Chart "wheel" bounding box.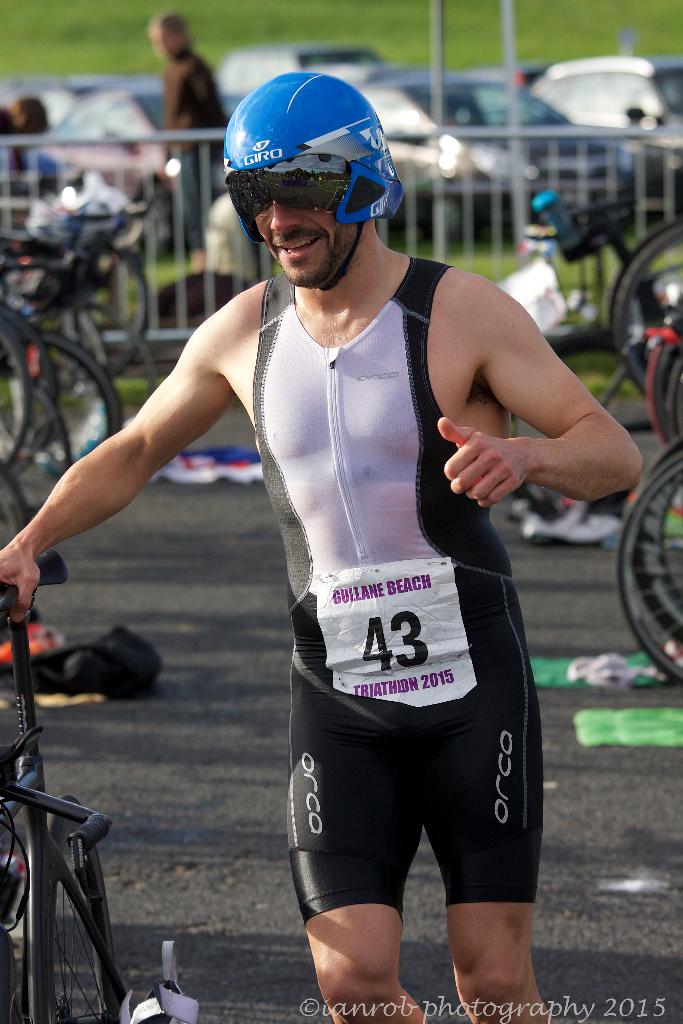
Charted: bbox(22, 792, 116, 1023).
